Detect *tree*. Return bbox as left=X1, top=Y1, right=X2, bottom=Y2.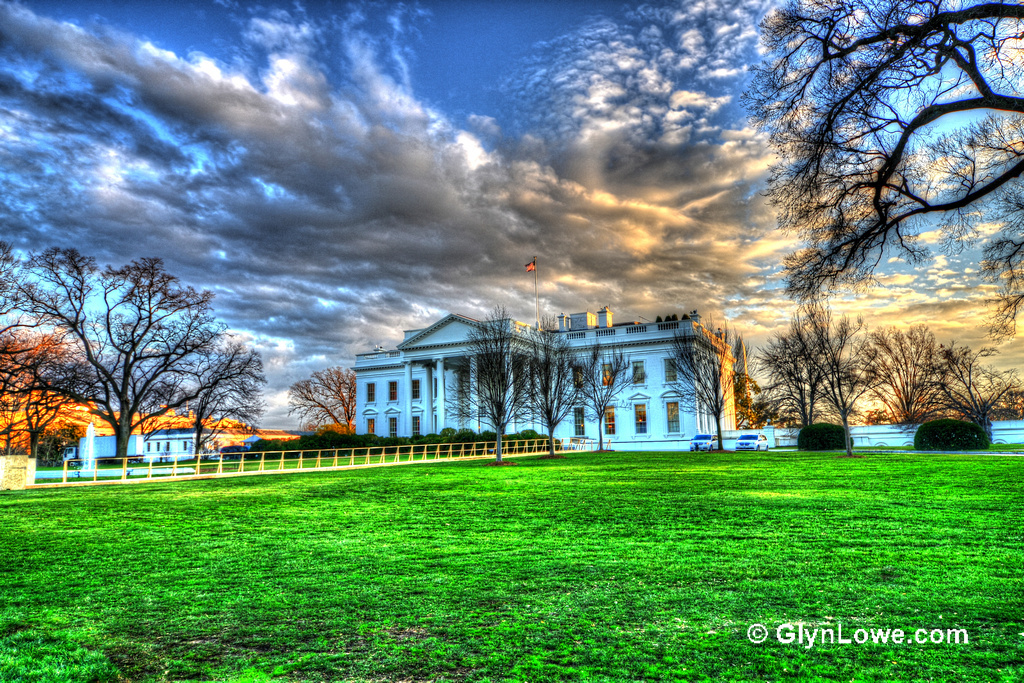
left=283, top=363, right=356, bottom=444.
